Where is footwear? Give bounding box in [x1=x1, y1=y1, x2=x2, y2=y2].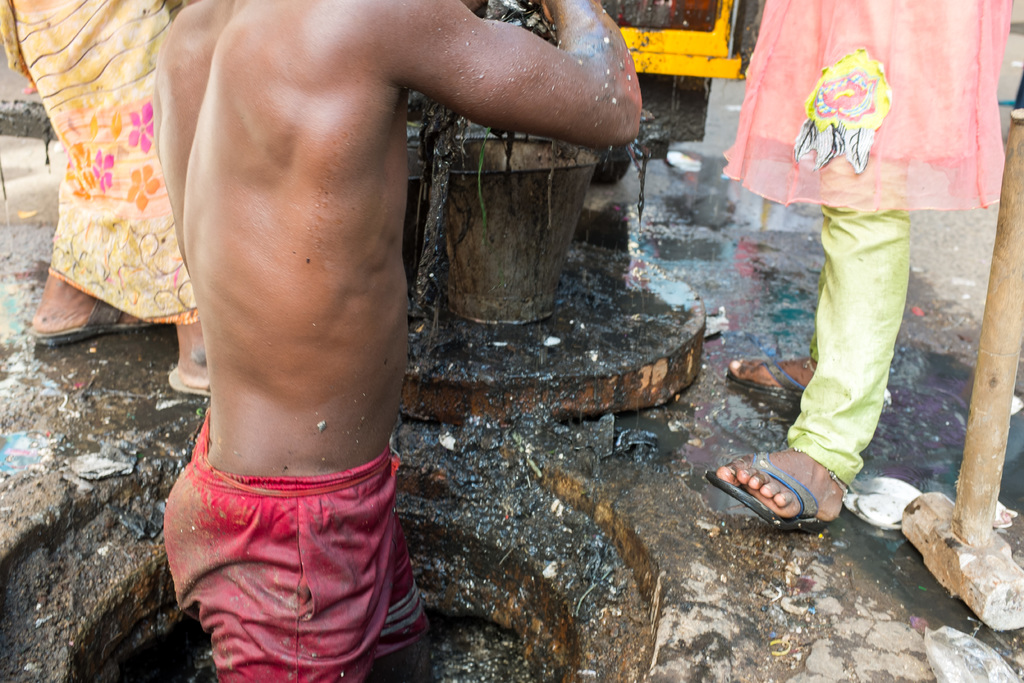
[x1=168, y1=362, x2=212, y2=395].
